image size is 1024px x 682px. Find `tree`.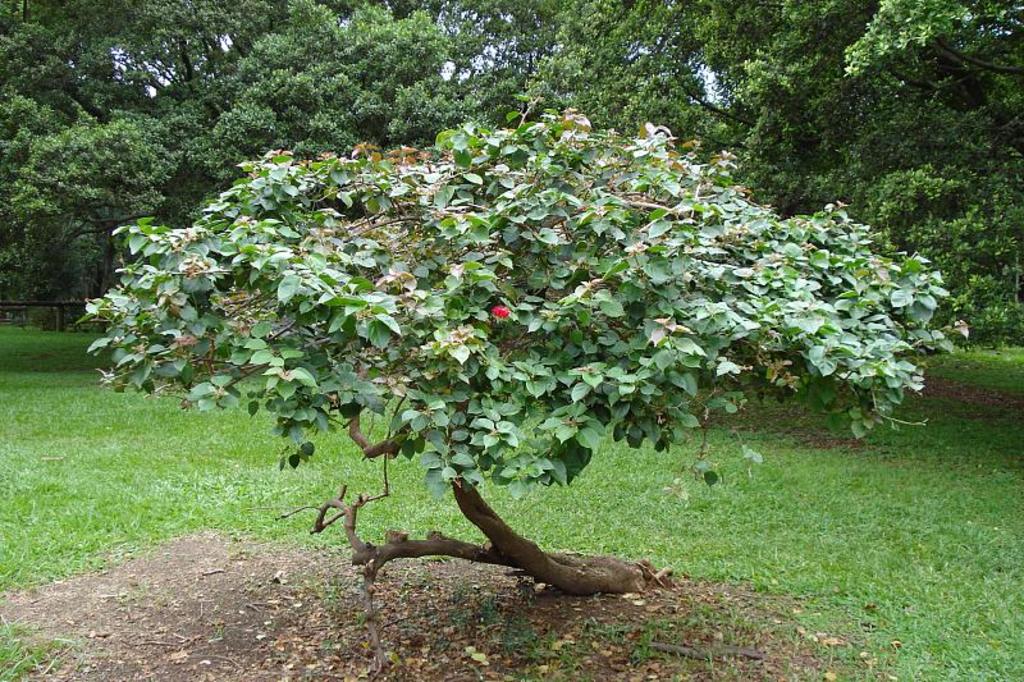
BBox(0, 0, 127, 312).
